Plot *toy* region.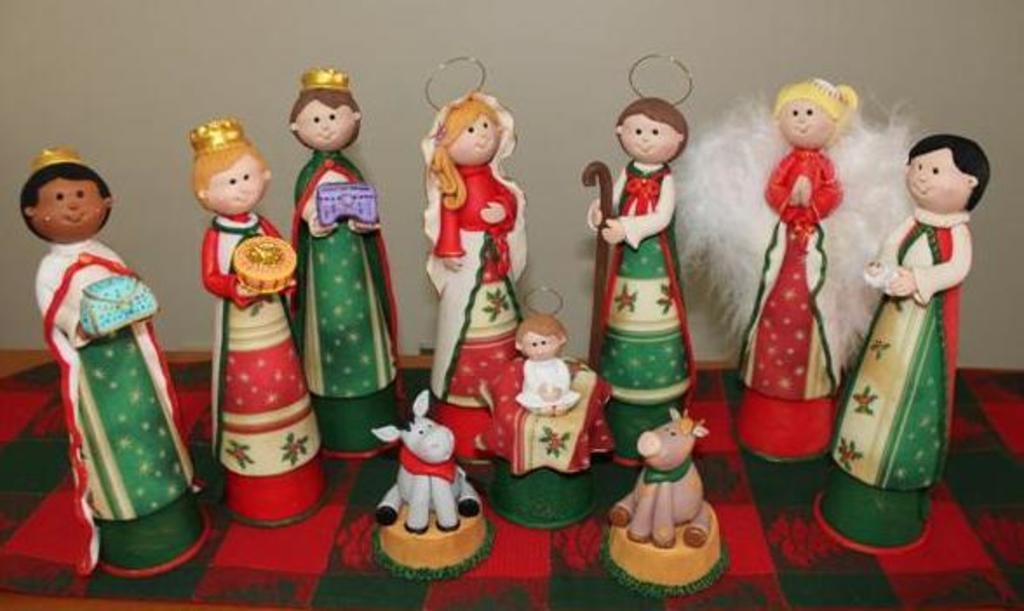
Plotted at pyautogui.locateOnScreen(188, 113, 326, 529).
